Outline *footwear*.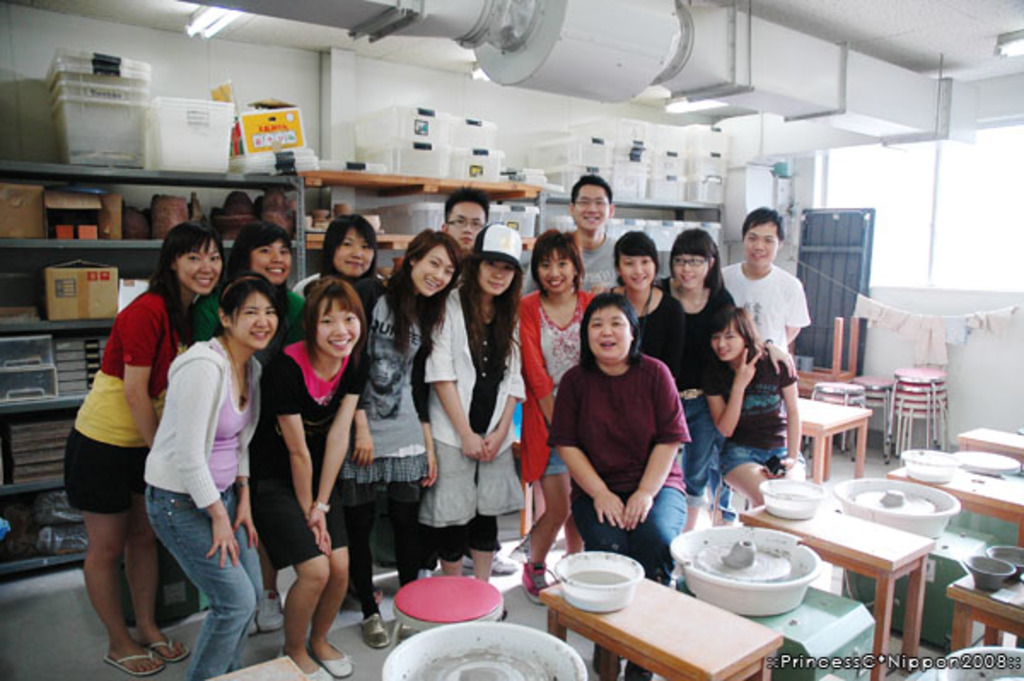
Outline: BBox(106, 647, 167, 674).
